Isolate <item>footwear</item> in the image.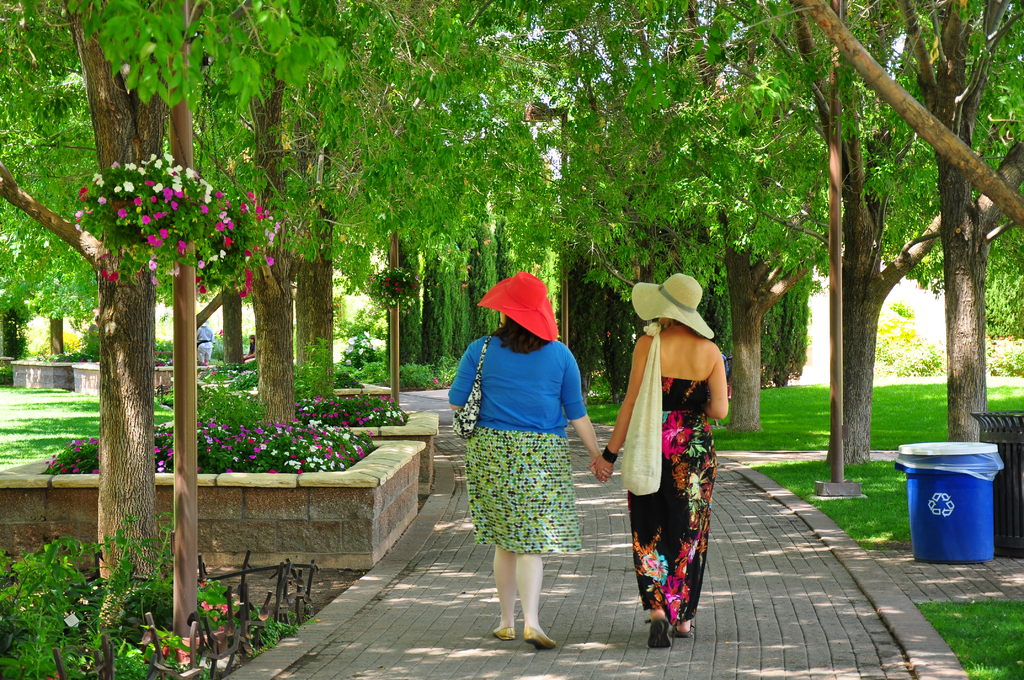
Isolated region: (left=524, top=626, right=557, bottom=650).
